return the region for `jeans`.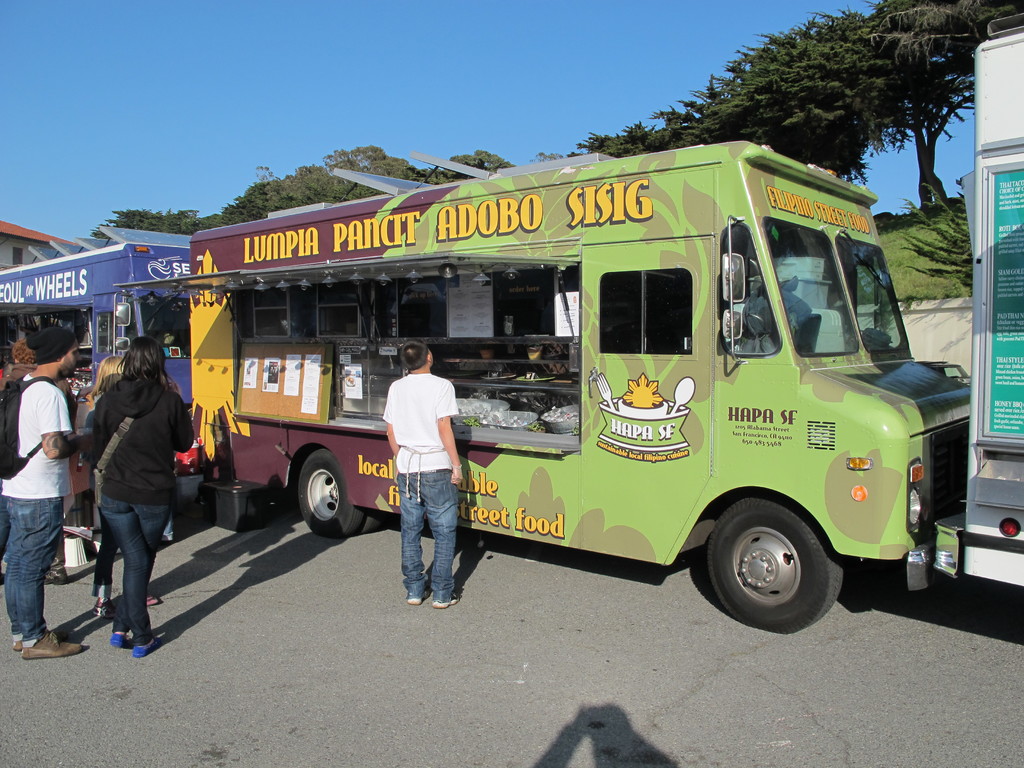
bbox(102, 499, 166, 640).
